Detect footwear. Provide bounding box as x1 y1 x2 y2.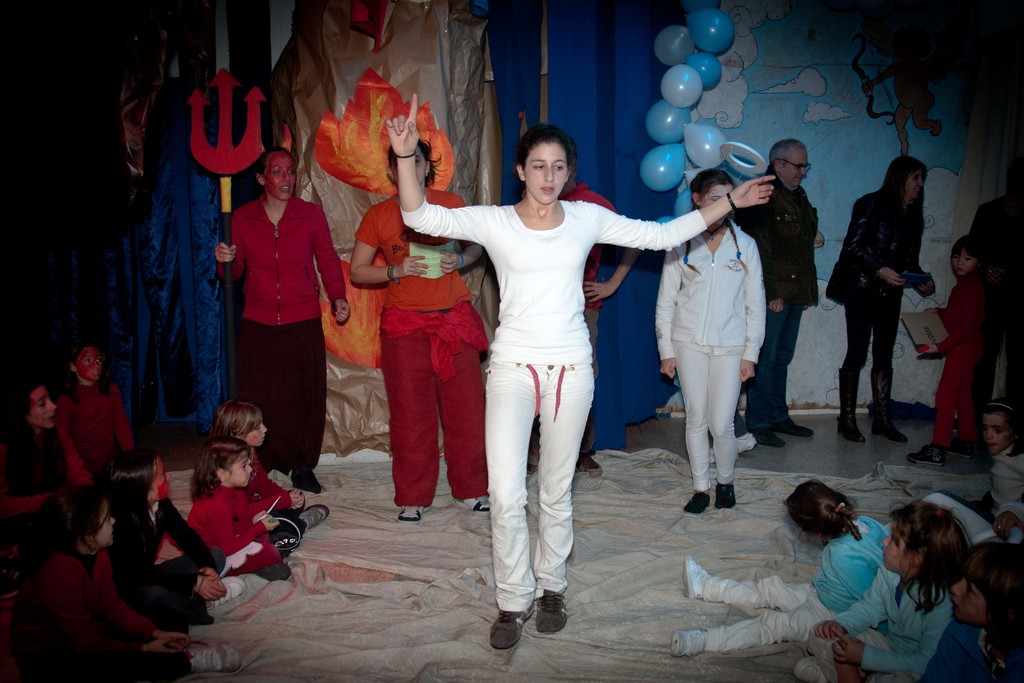
710 478 735 508.
